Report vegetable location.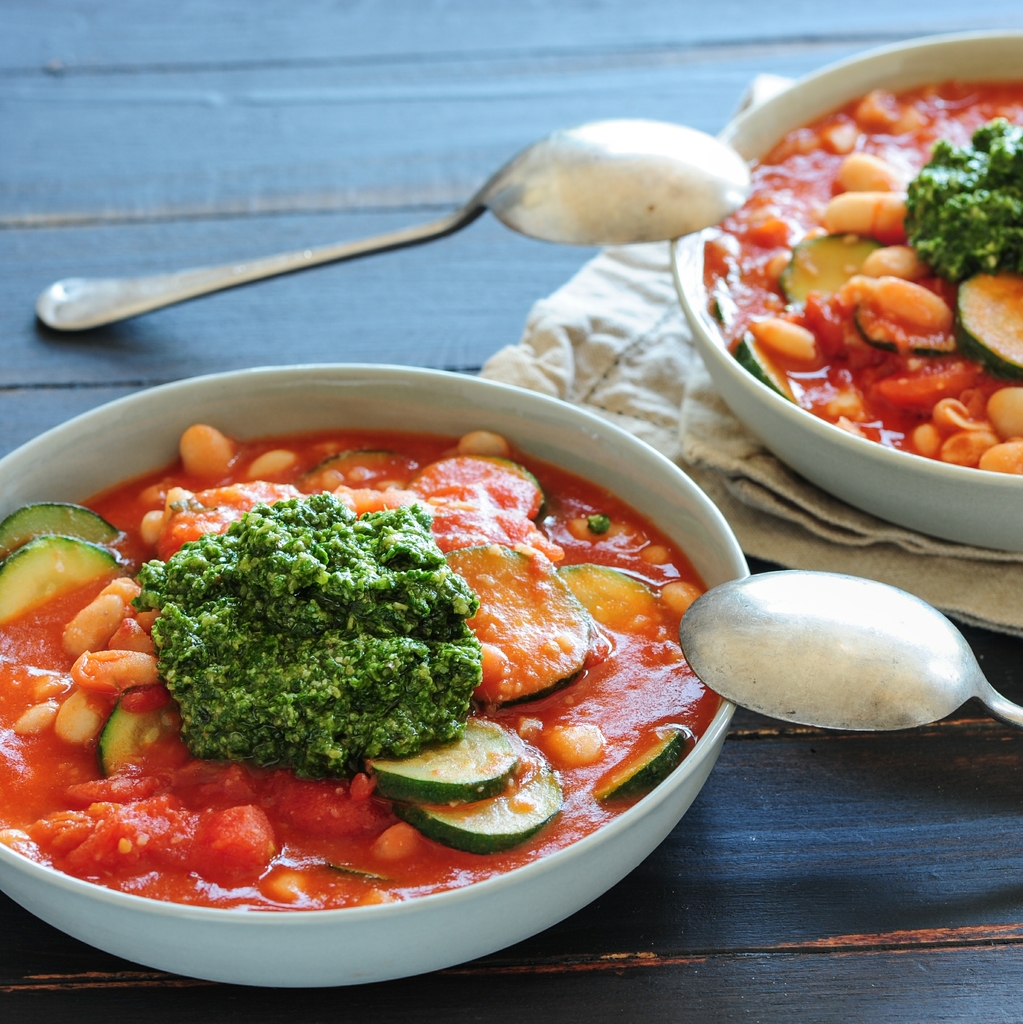
Report: [452, 545, 595, 712].
